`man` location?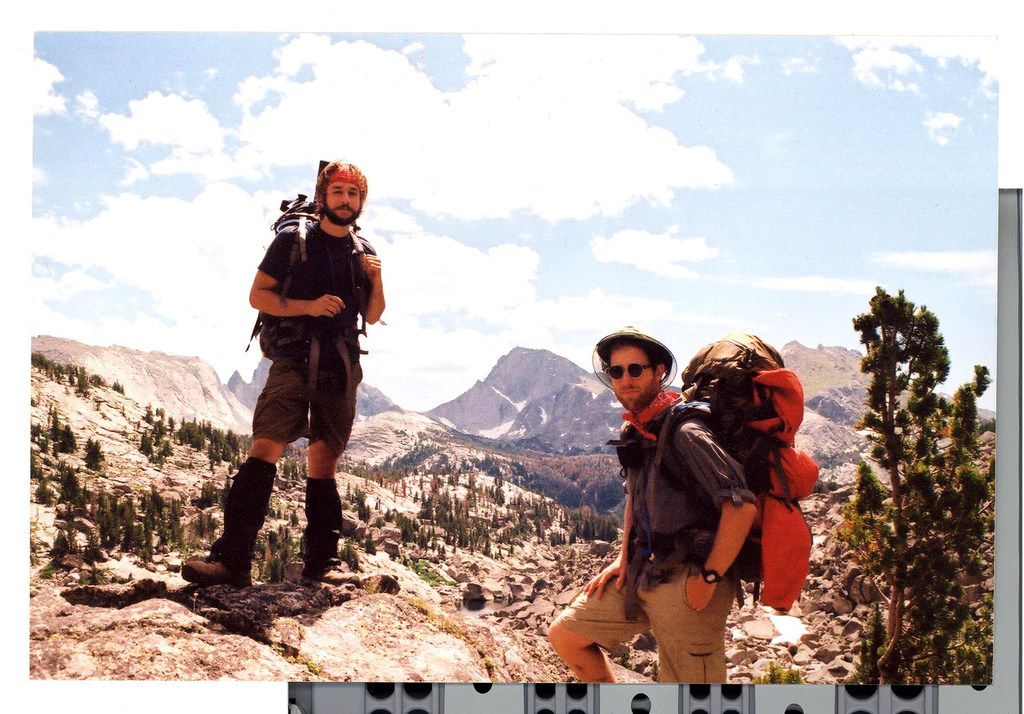
locate(545, 323, 762, 686)
